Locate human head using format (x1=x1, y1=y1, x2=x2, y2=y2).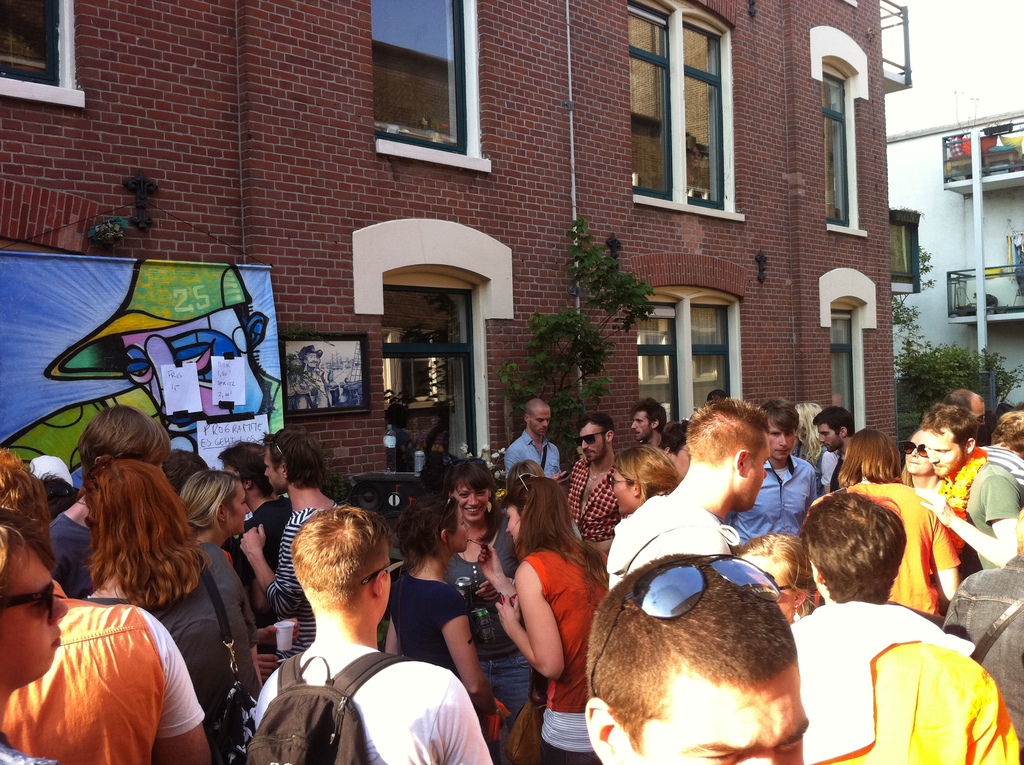
(x1=705, y1=389, x2=729, y2=399).
